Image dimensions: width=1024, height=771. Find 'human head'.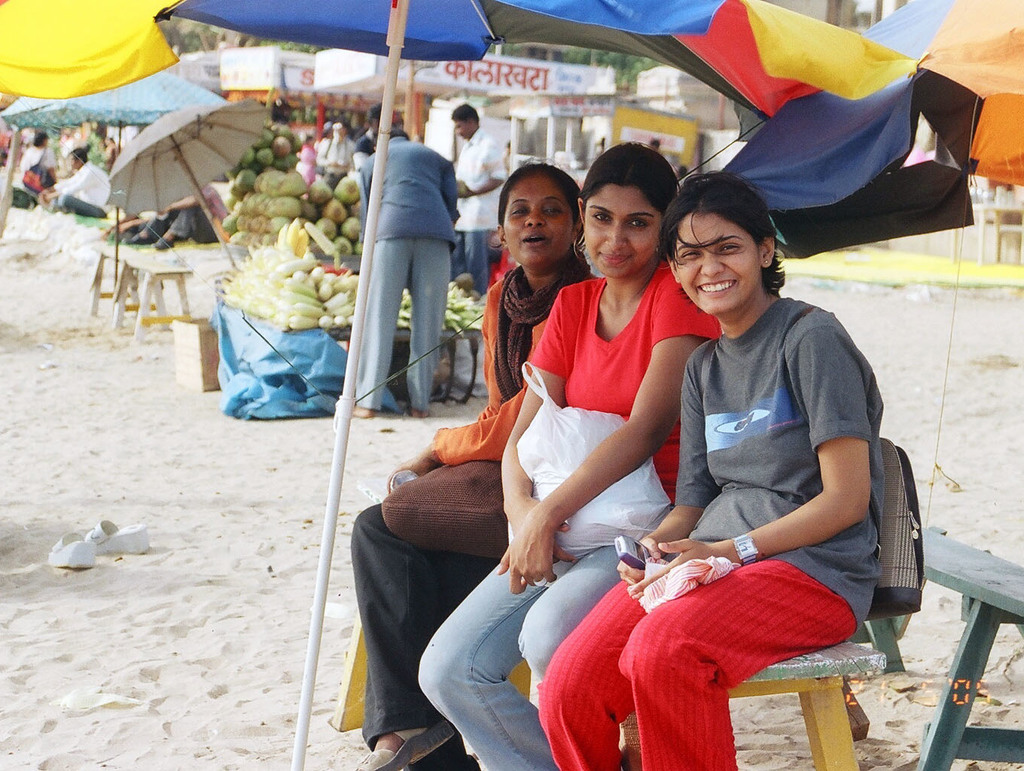
574,142,682,279.
